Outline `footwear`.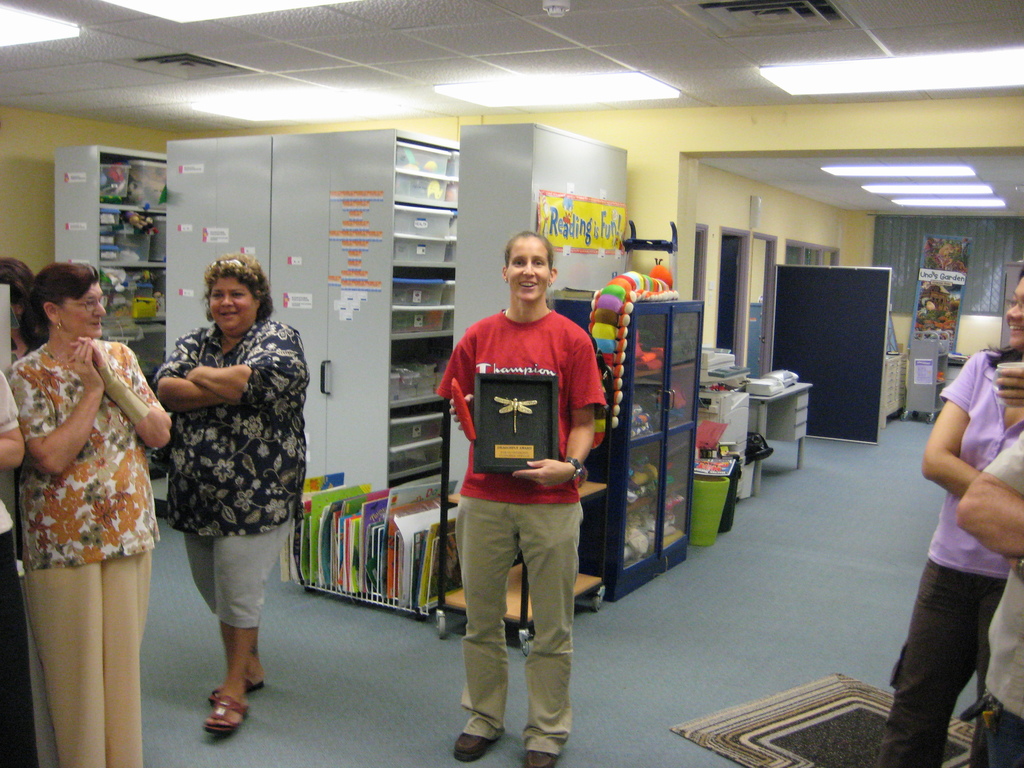
Outline: bbox=[525, 732, 570, 767].
